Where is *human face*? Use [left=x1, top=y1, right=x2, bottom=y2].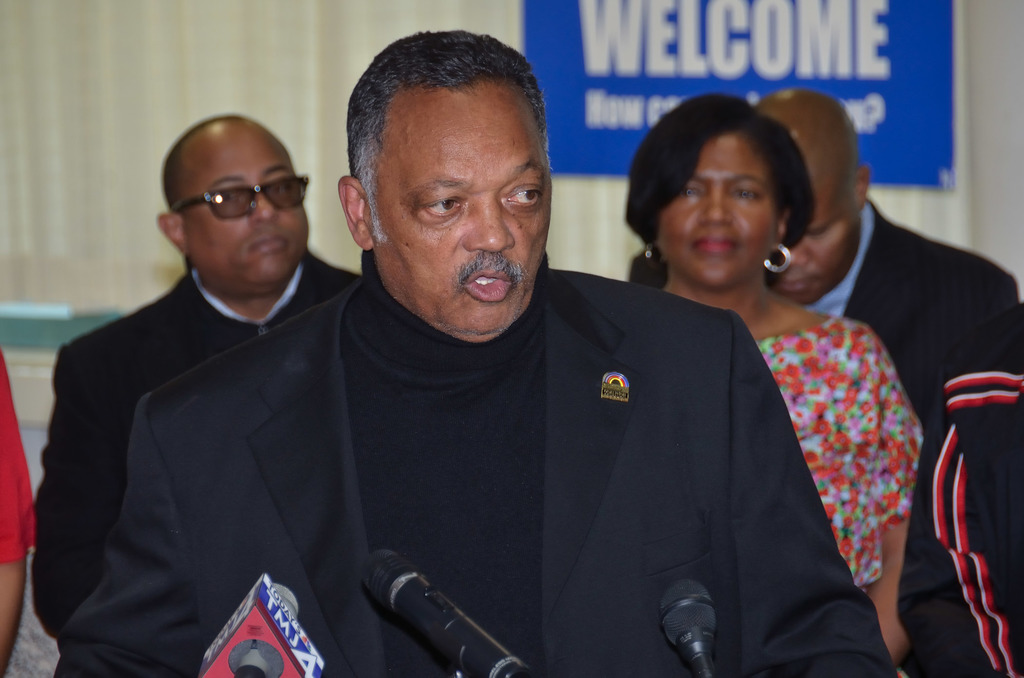
[left=771, top=155, right=855, bottom=309].
